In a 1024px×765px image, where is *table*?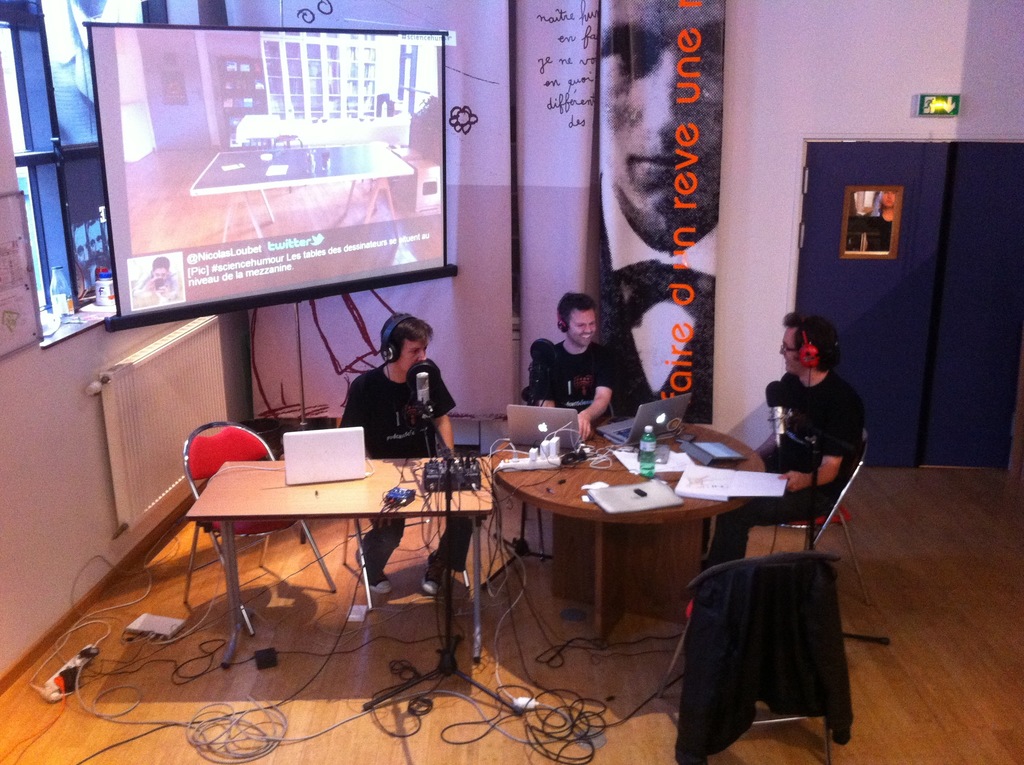
<region>492, 420, 768, 640</region>.
